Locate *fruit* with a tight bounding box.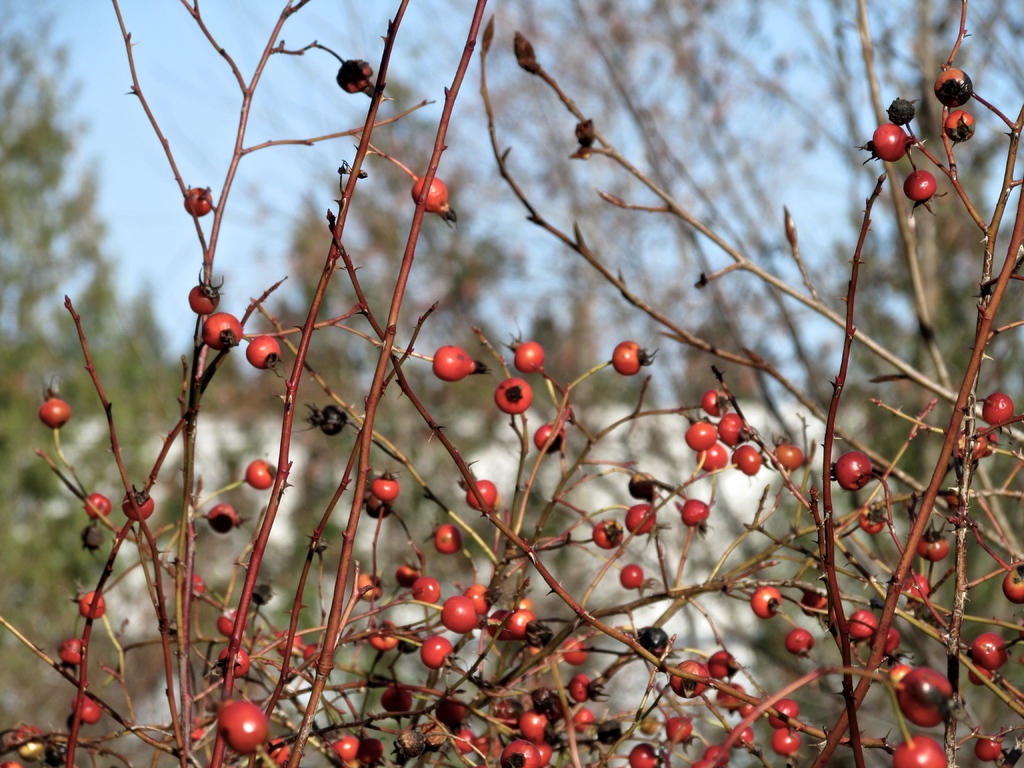
box(218, 609, 241, 637).
